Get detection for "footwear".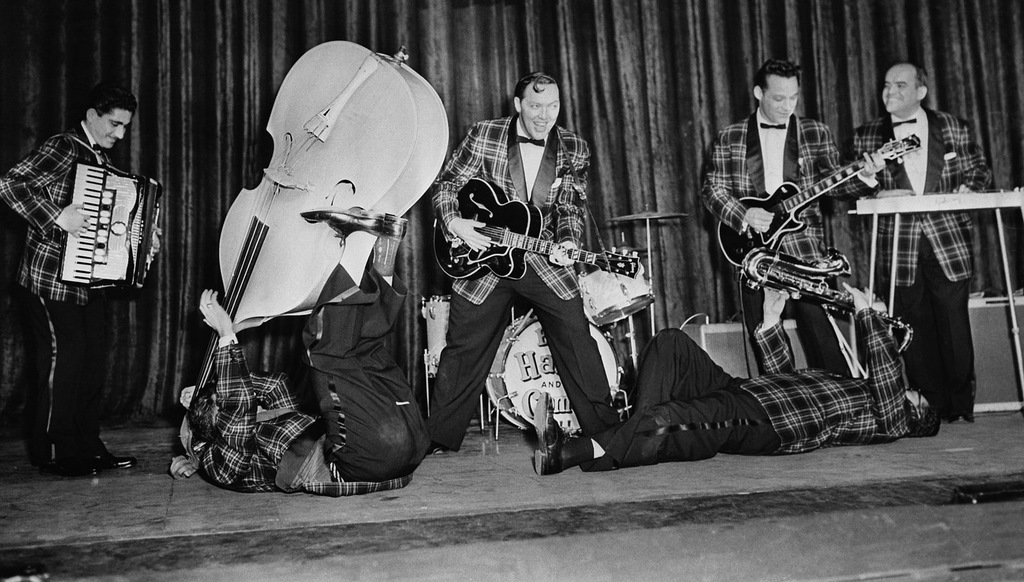
Detection: 535:394:566:483.
